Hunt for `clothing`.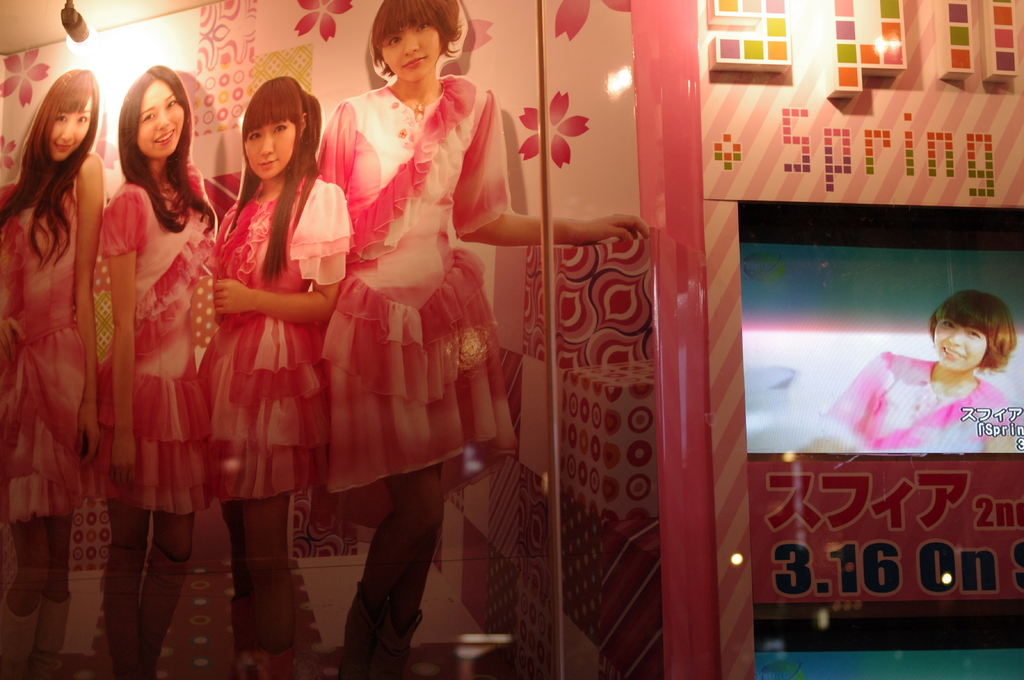
Hunted down at rect(96, 171, 217, 516).
